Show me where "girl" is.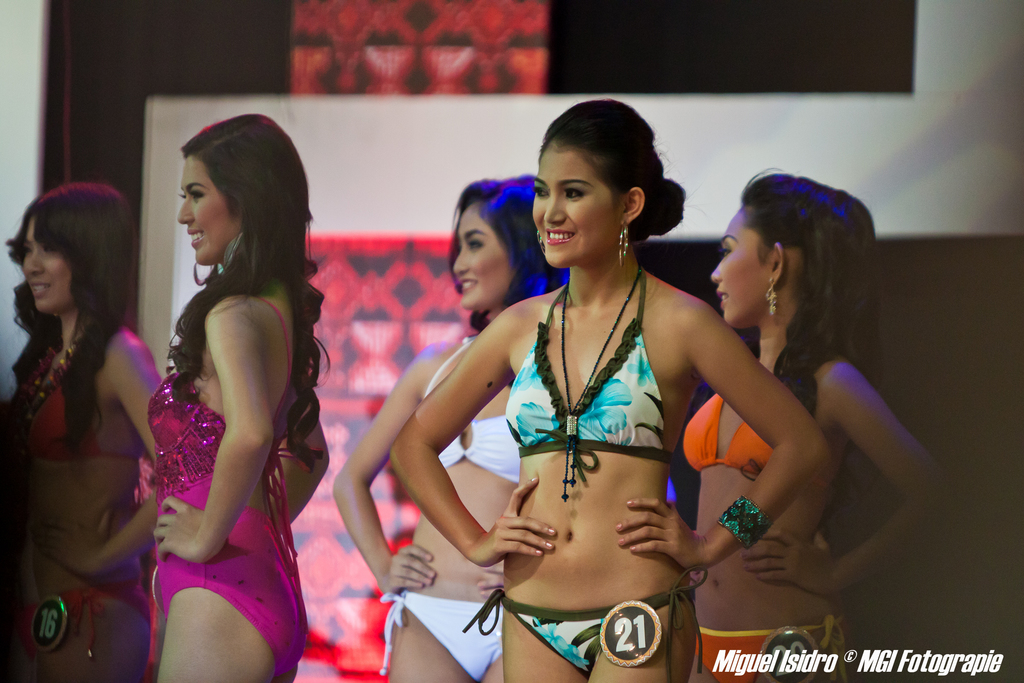
"girl" is at 148, 112, 330, 682.
